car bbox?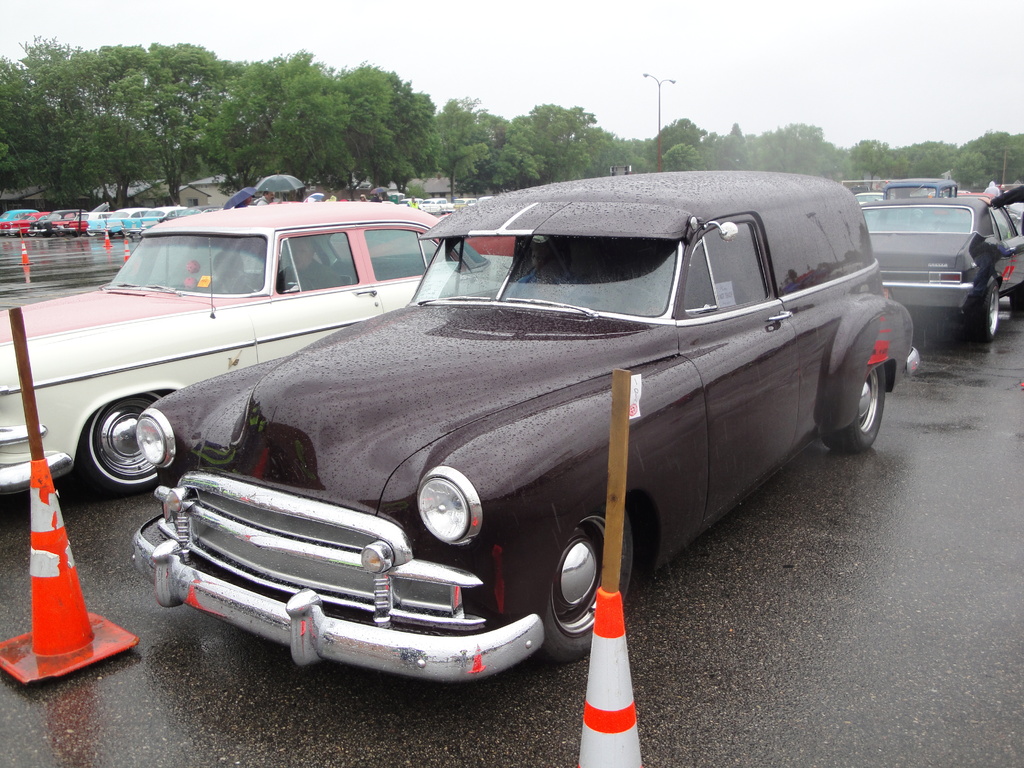
[398, 196, 418, 206]
